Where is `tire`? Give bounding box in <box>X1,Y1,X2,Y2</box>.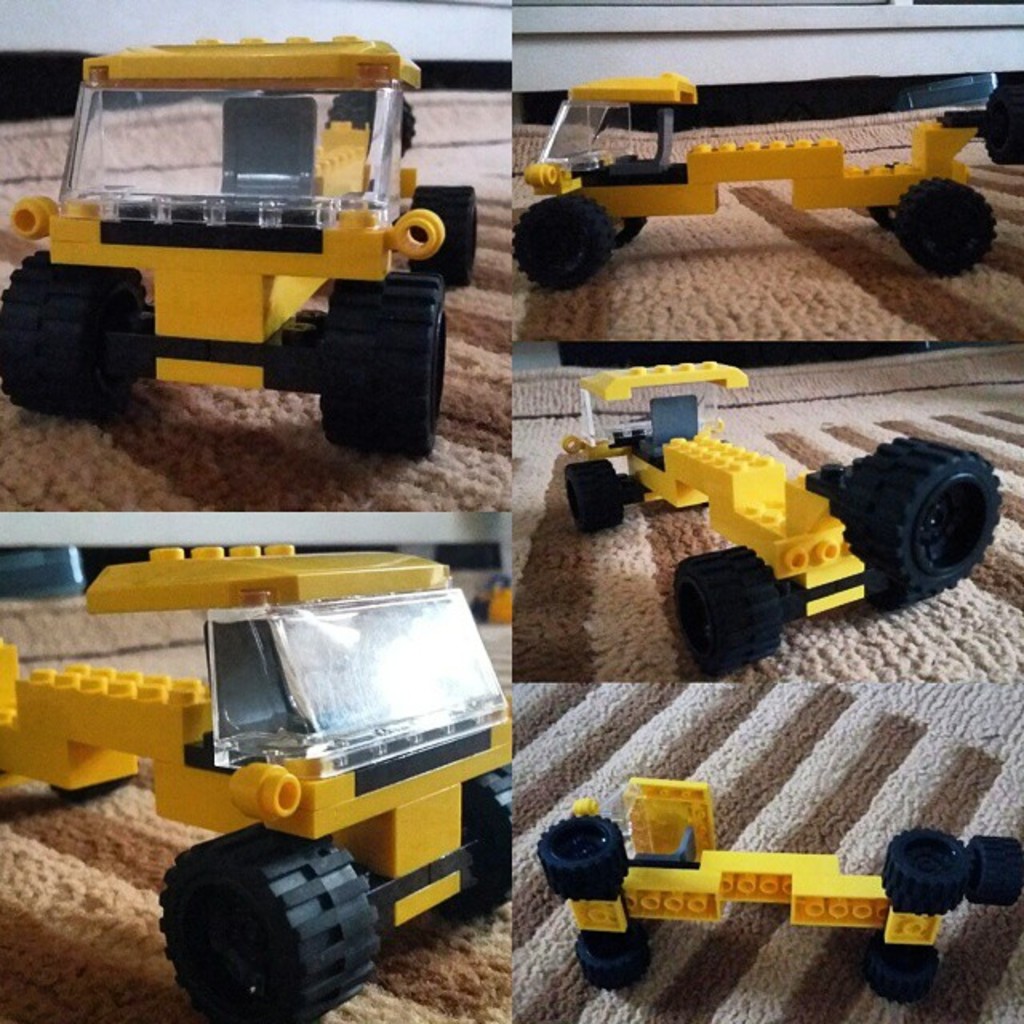
<box>507,189,618,286</box>.
